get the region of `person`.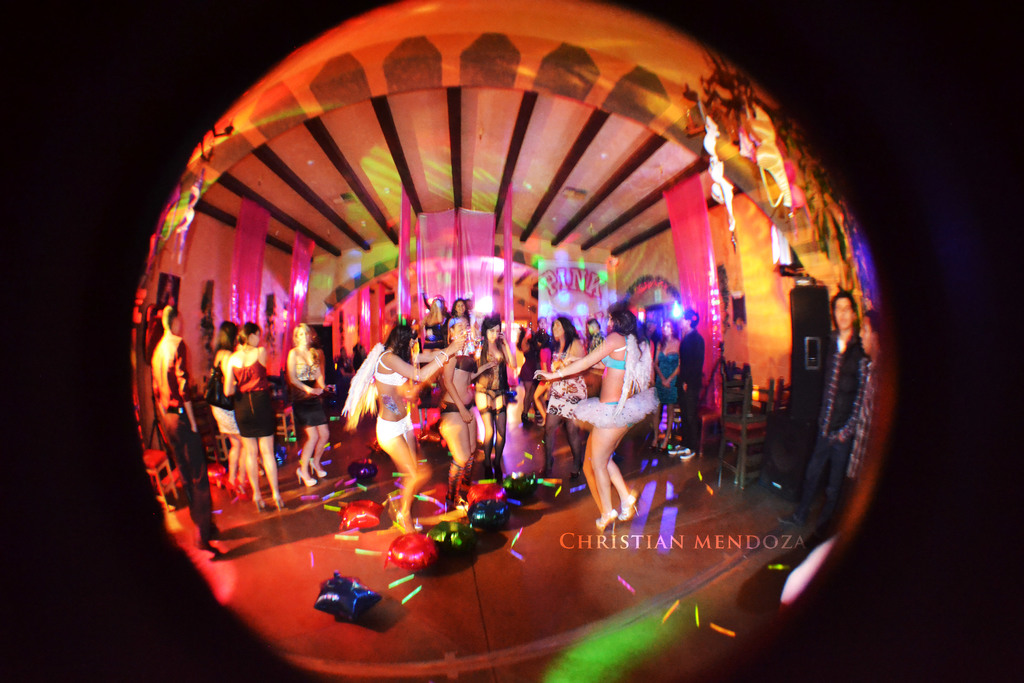
(536, 314, 591, 480).
